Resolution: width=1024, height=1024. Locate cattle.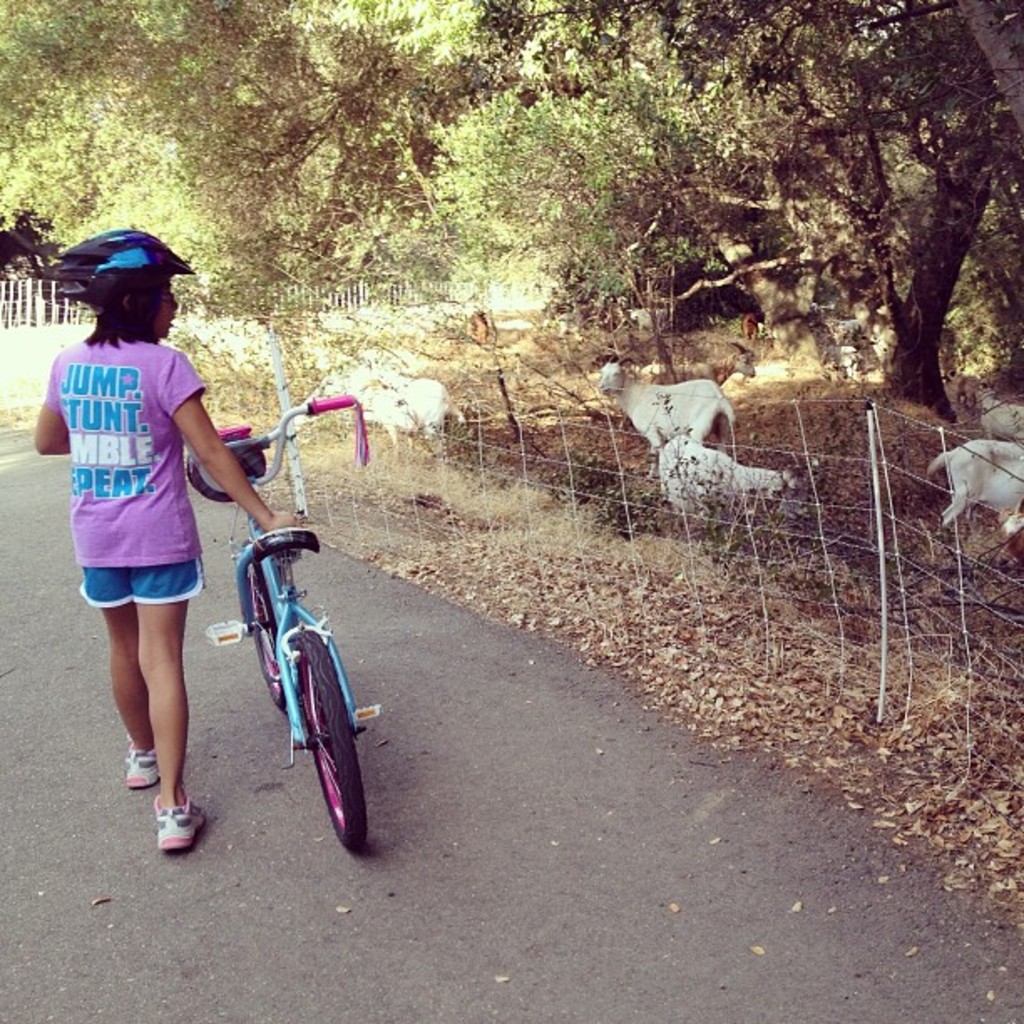
980/388/1022/437.
